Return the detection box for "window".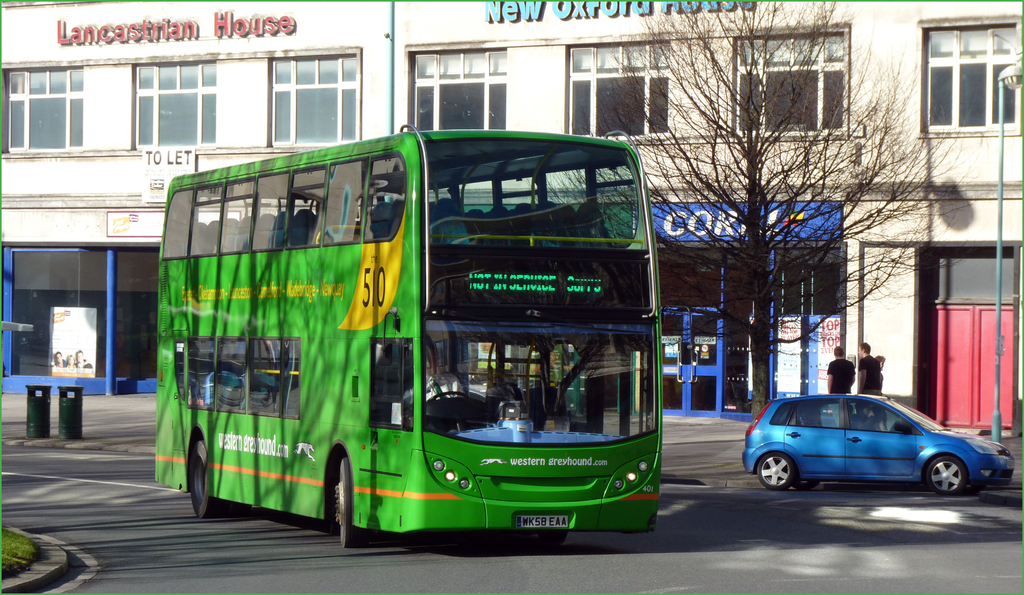
bbox(362, 158, 408, 239).
